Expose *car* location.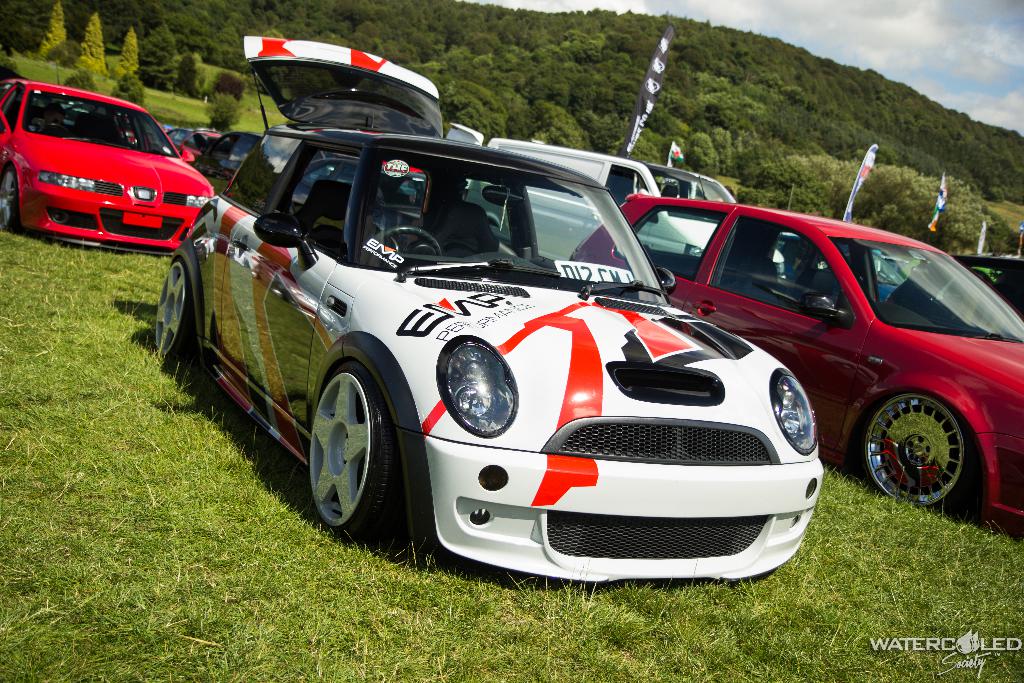
Exposed at x1=888 y1=213 x2=1023 y2=332.
